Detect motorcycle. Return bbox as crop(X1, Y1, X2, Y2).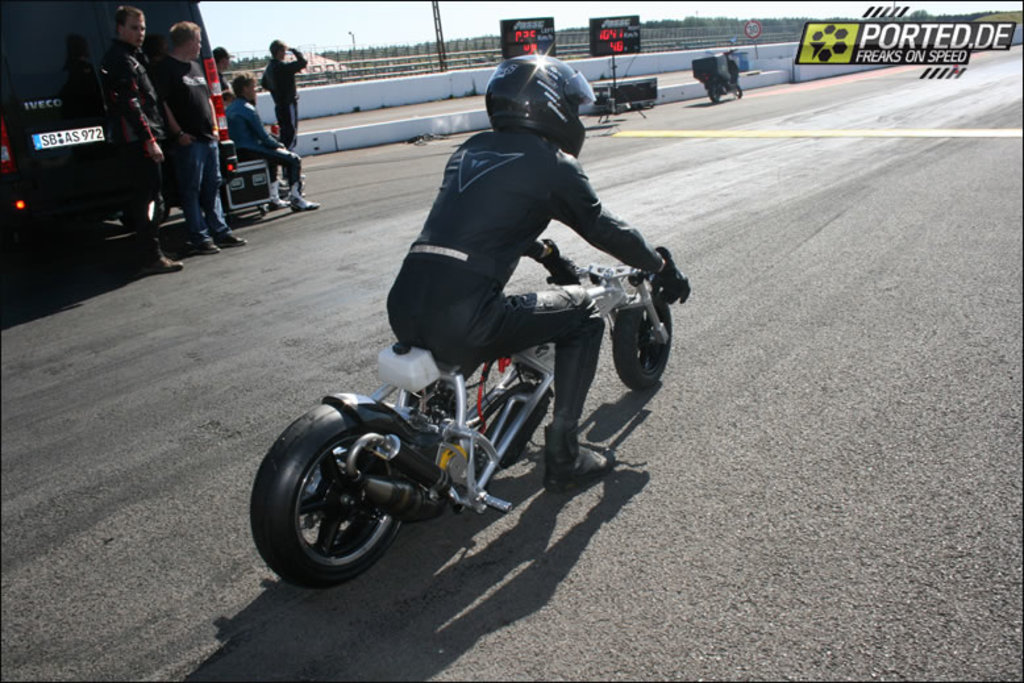
crop(250, 245, 671, 584).
